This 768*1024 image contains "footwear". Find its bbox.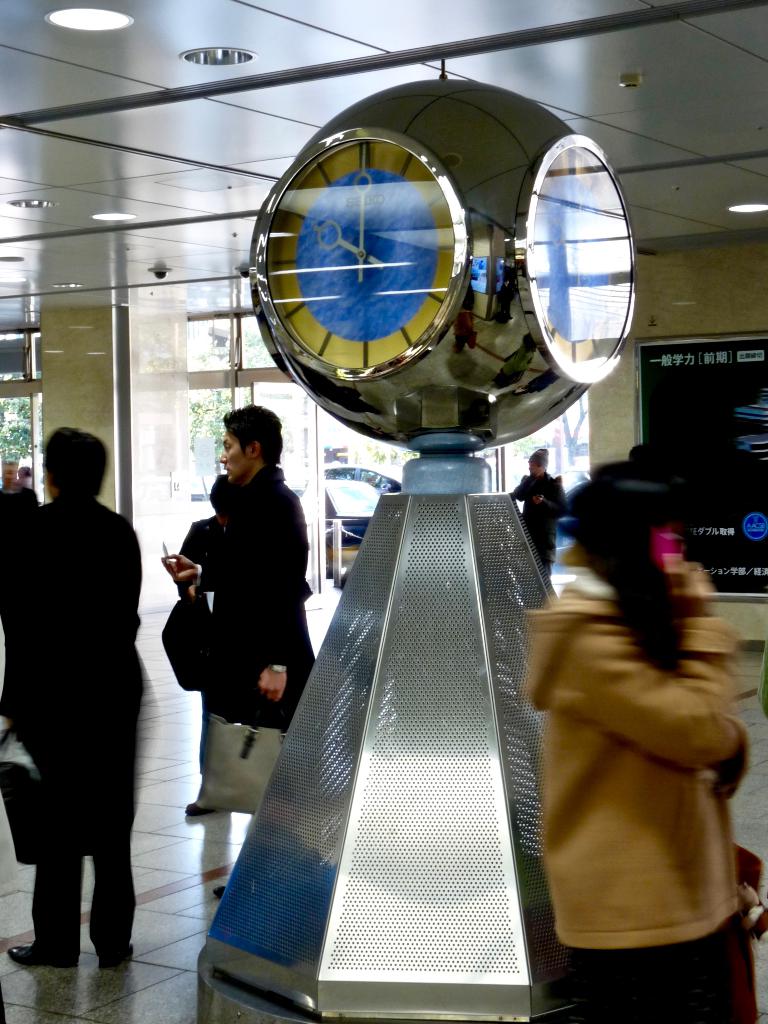
crop(8, 942, 89, 972).
